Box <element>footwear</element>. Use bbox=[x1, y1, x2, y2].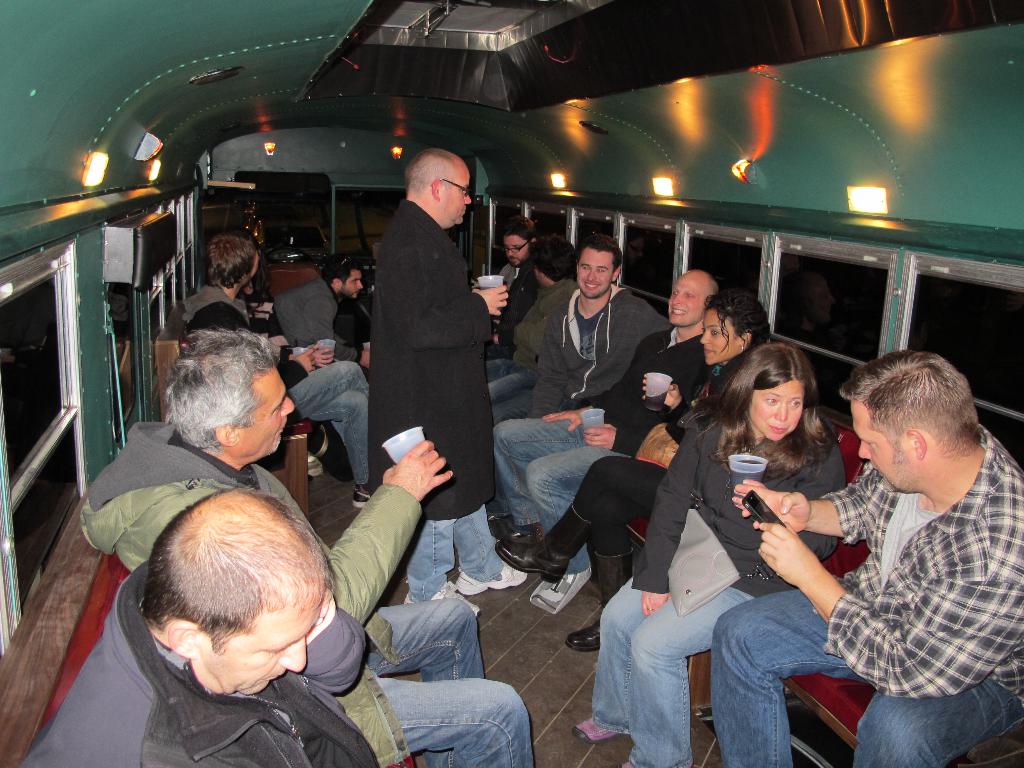
bbox=[349, 487, 374, 512].
